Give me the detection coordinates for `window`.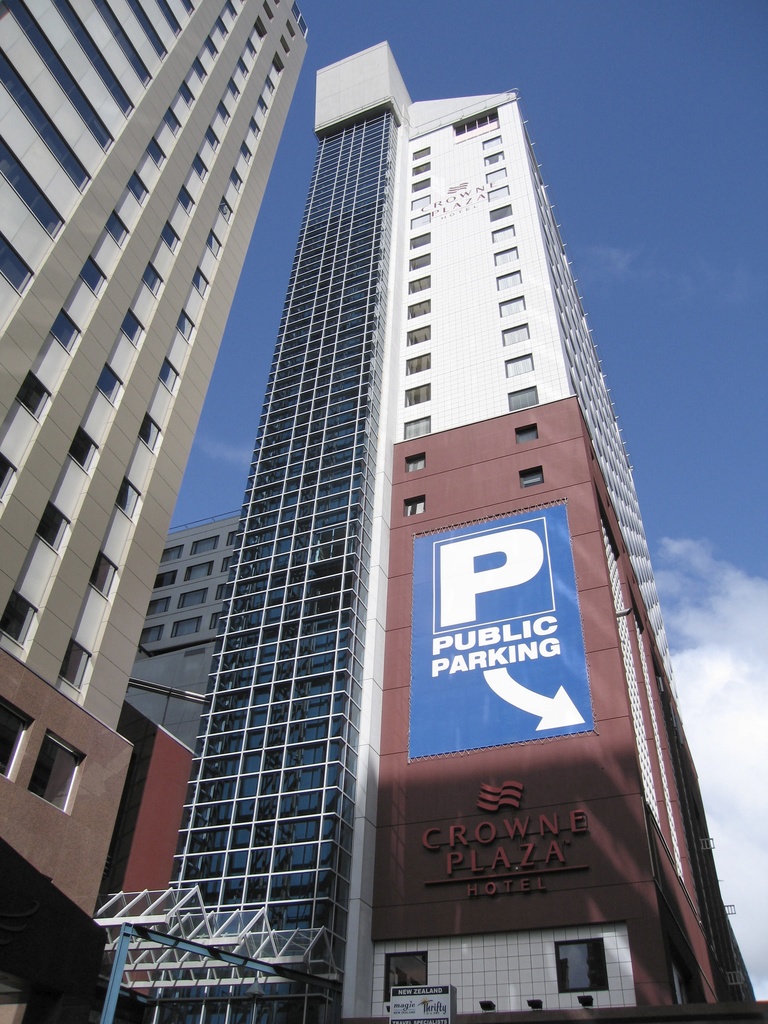
left=136, top=625, right=165, bottom=648.
